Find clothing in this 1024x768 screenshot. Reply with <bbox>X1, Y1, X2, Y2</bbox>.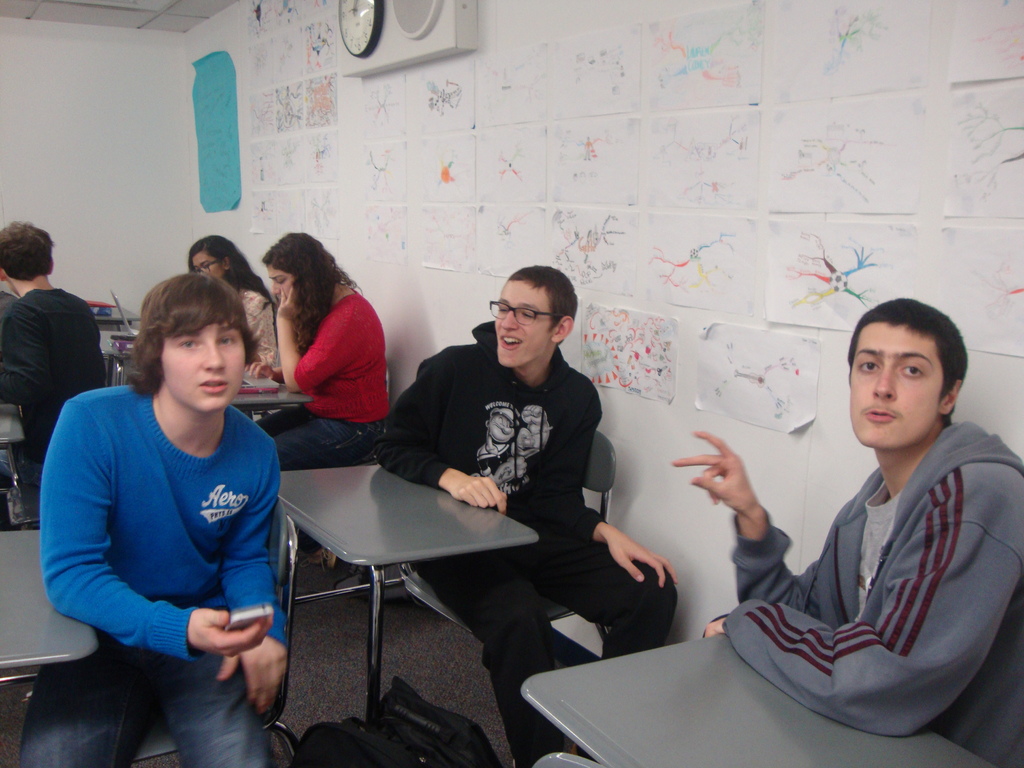
<bbox>255, 290, 388, 471</bbox>.
